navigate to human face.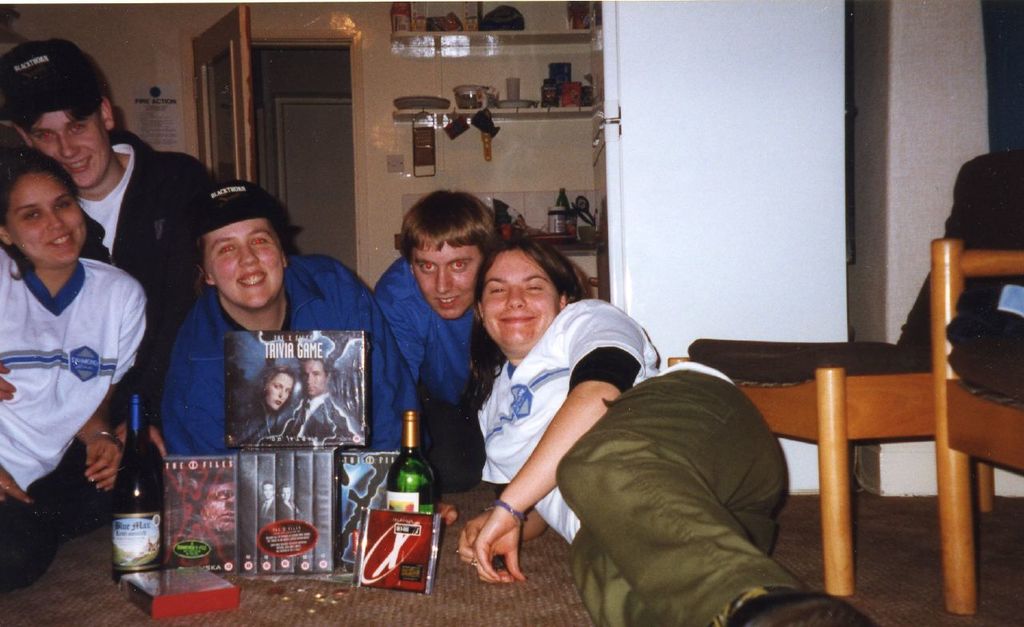
Navigation target: <box>10,173,88,267</box>.
